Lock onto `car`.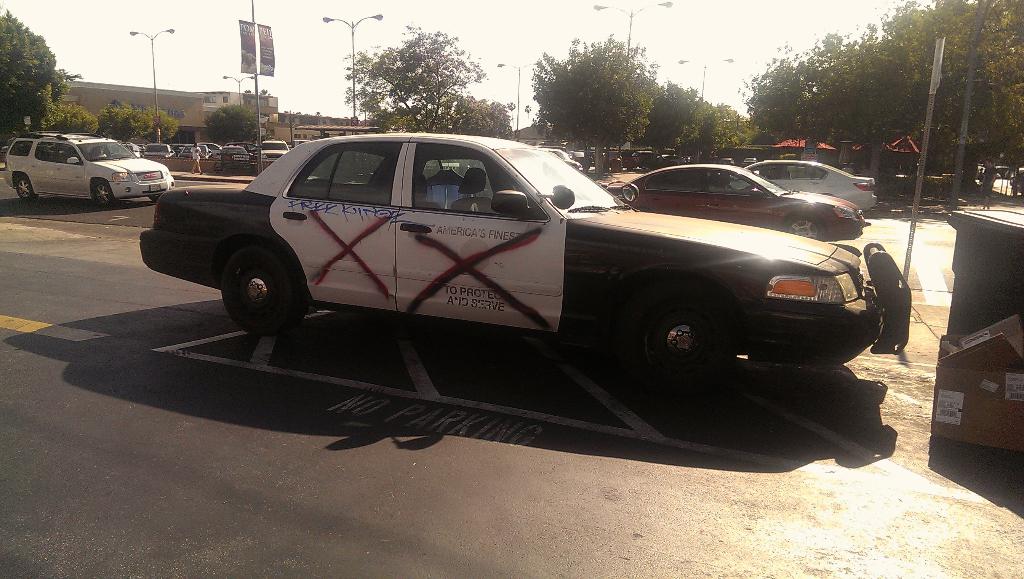
Locked: (x1=119, y1=131, x2=892, y2=412).
